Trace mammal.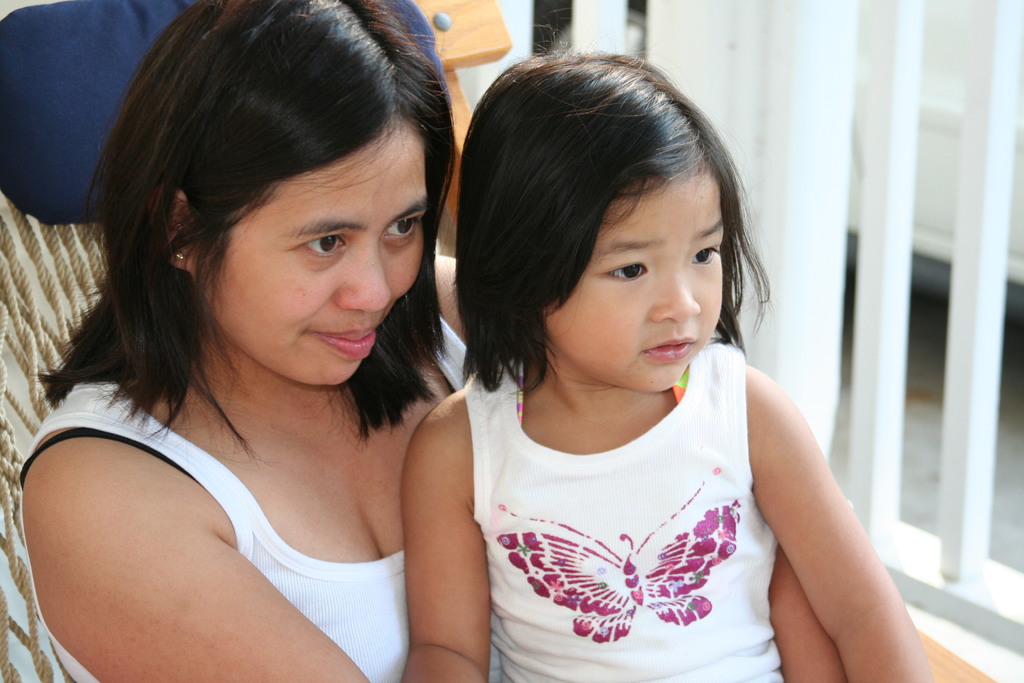
Traced to rect(17, 0, 848, 682).
